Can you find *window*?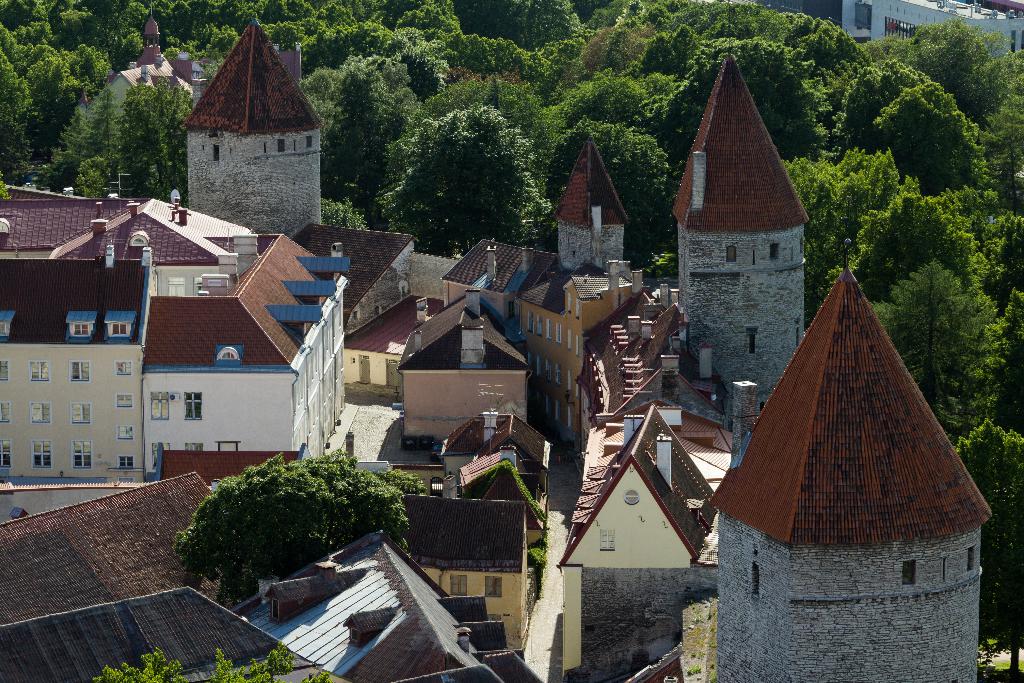
Yes, bounding box: crop(968, 549, 973, 570).
